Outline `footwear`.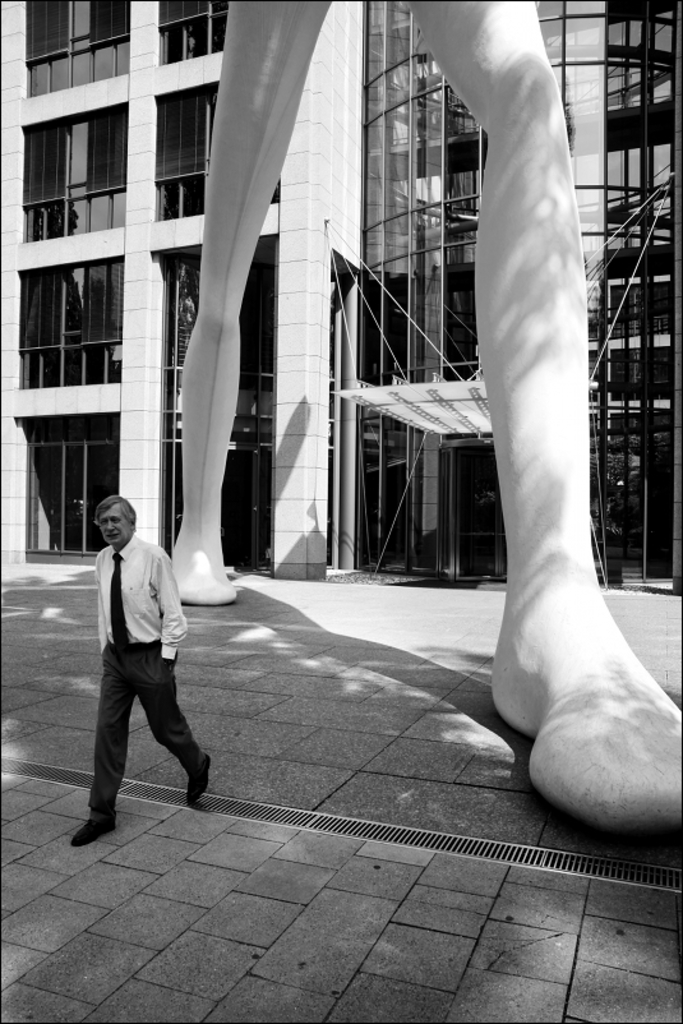
Outline: [left=189, top=753, right=212, bottom=802].
